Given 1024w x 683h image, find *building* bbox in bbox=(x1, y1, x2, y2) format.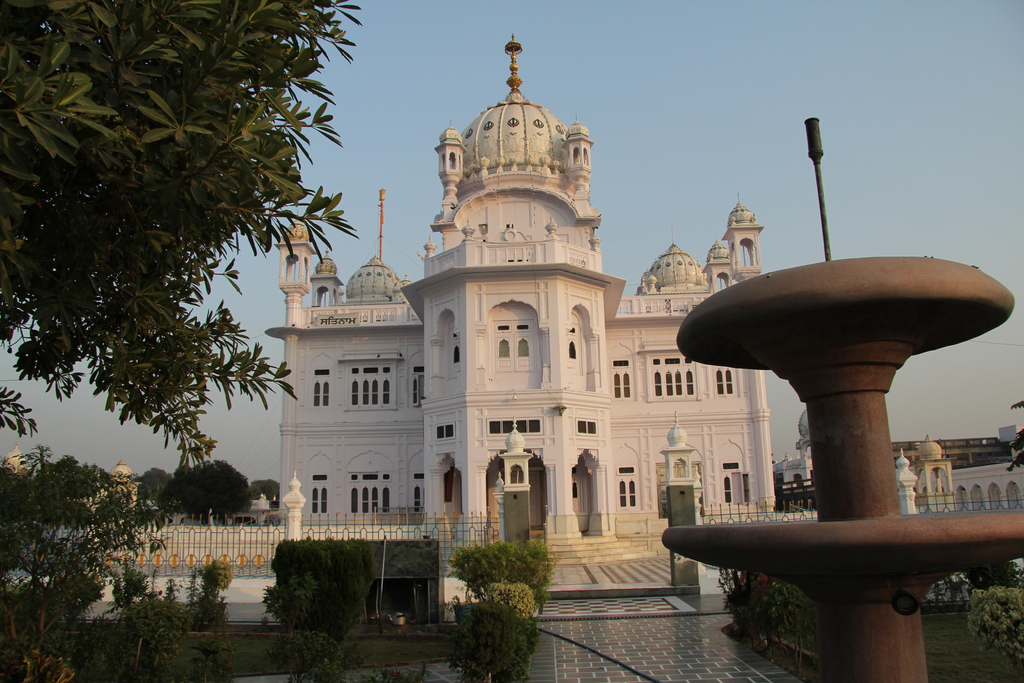
bbox=(0, 32, 1023, 607).
